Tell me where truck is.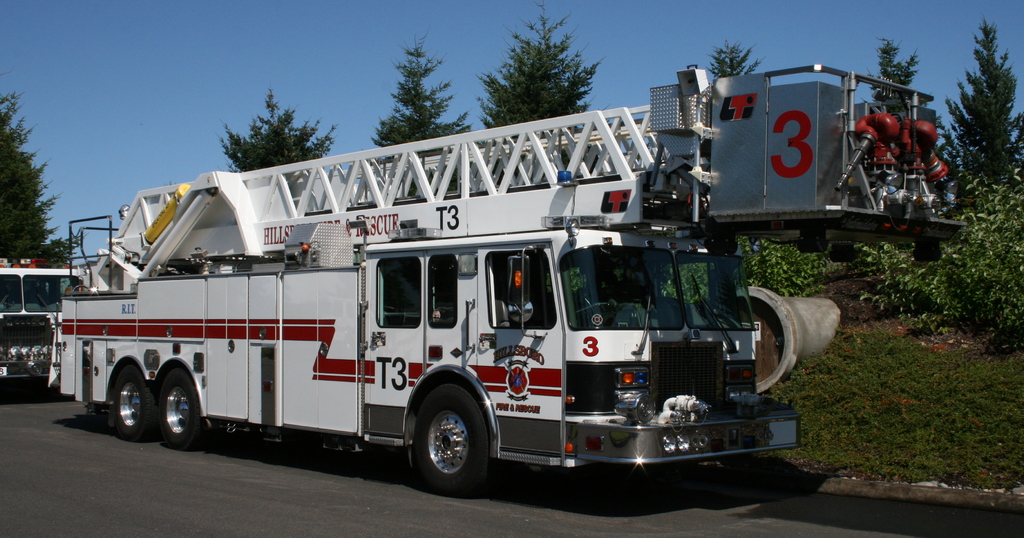
truck is at crop(46, 59, 977, 498).
